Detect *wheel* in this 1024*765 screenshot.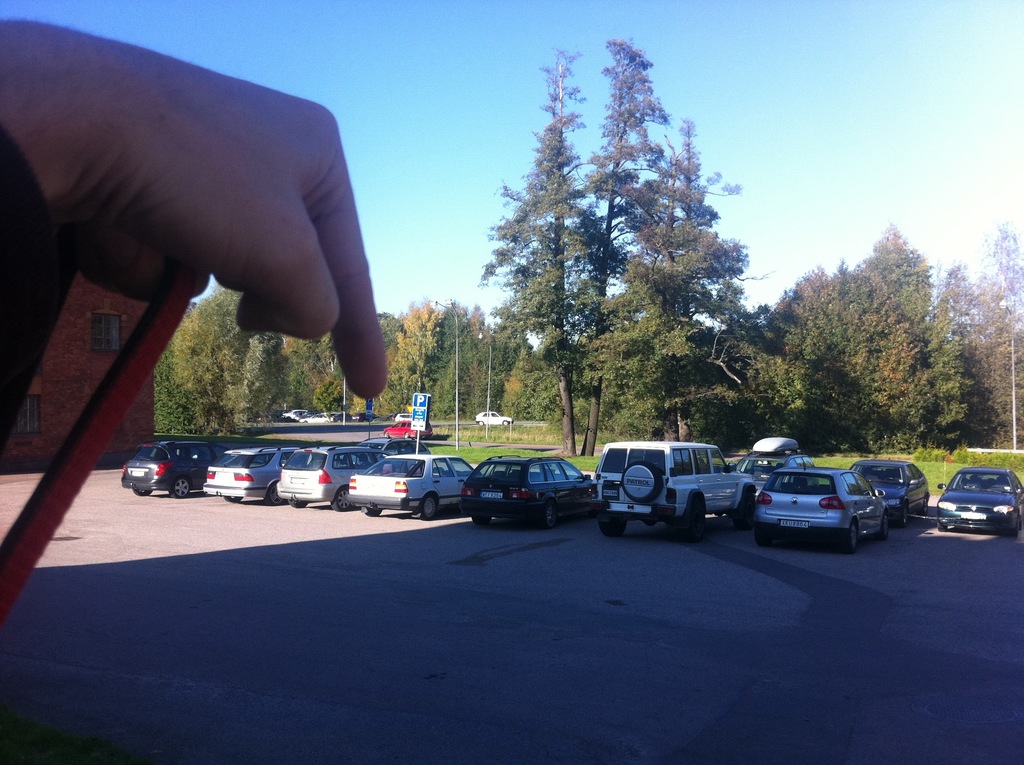
Detection: rect(473, 516, 492, 526).
